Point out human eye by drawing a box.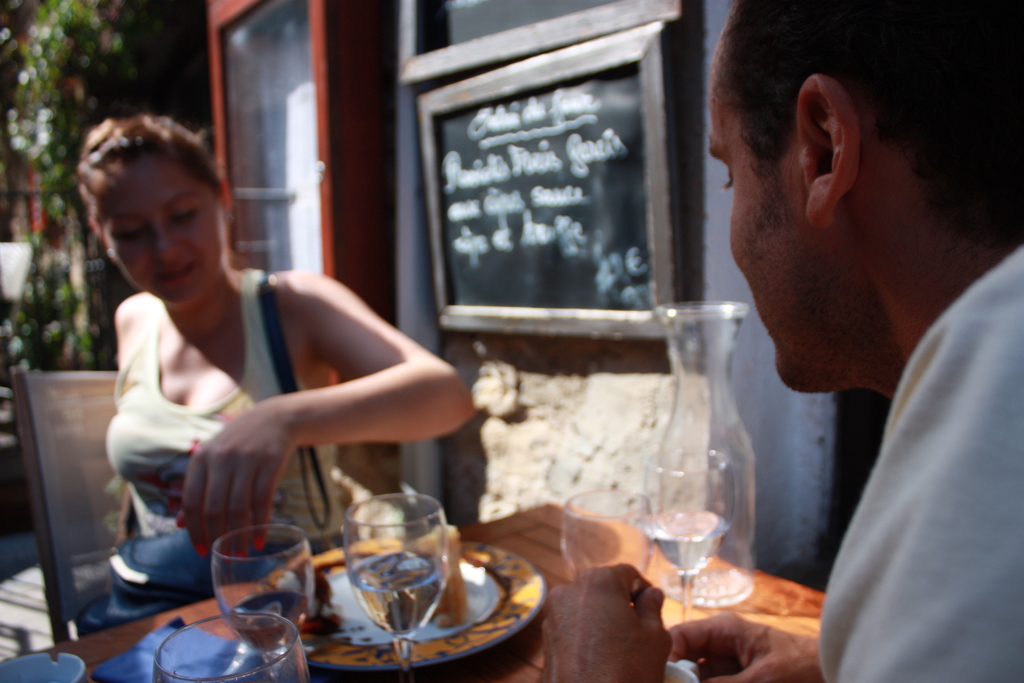
l=169, t=202, r=195, b=226.
